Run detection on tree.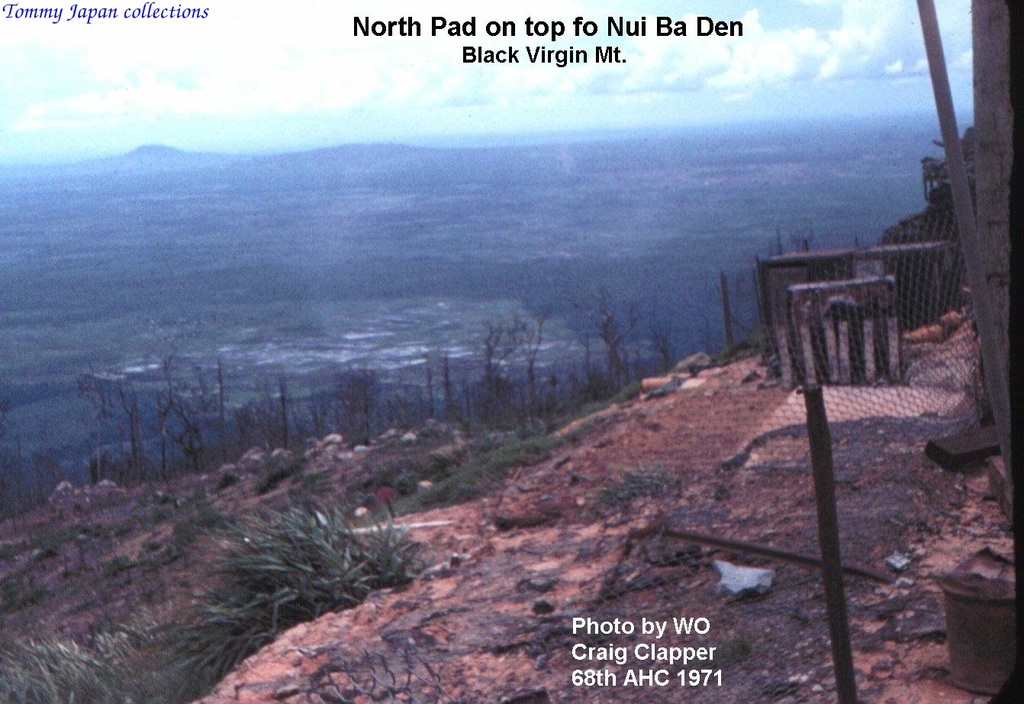
Result: 471,291,545,405.
